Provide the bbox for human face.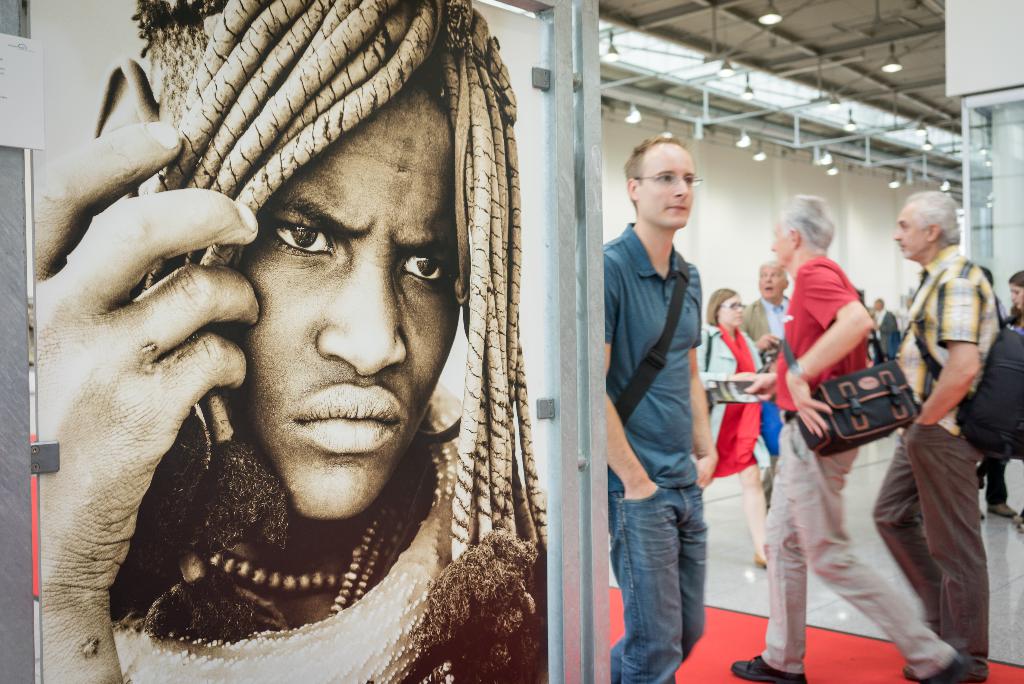
771,214,792,268.
